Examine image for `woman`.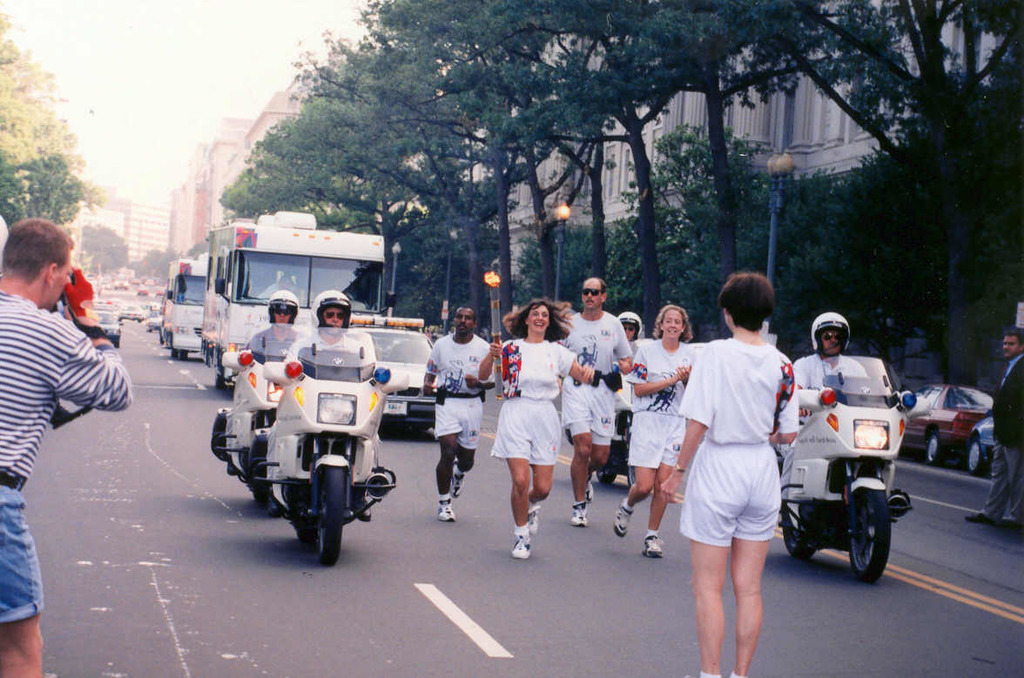
Examination result: [x1=477, y1=298, x2=594, y2=554].
